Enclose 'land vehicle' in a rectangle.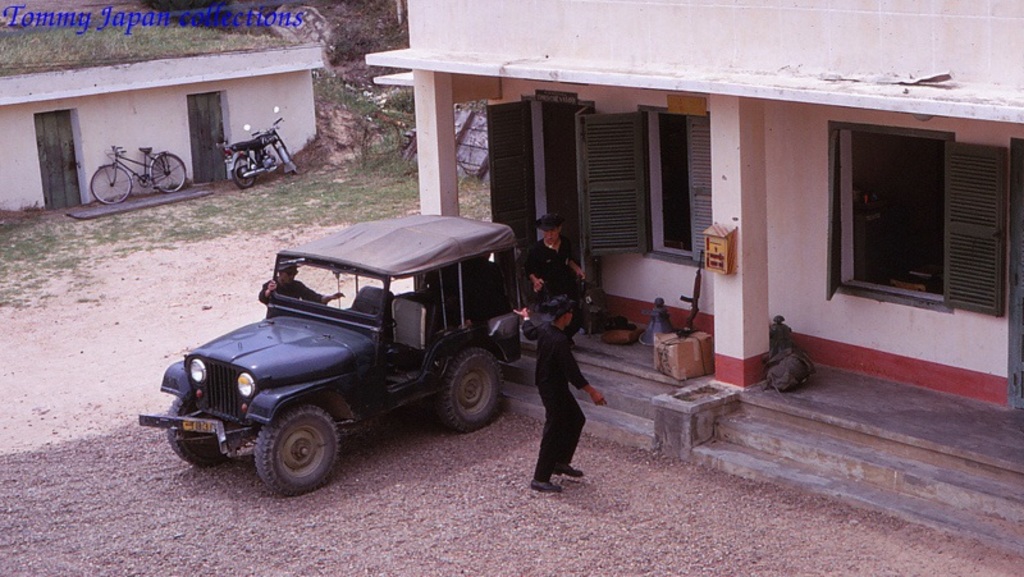
151,214,535,498.
